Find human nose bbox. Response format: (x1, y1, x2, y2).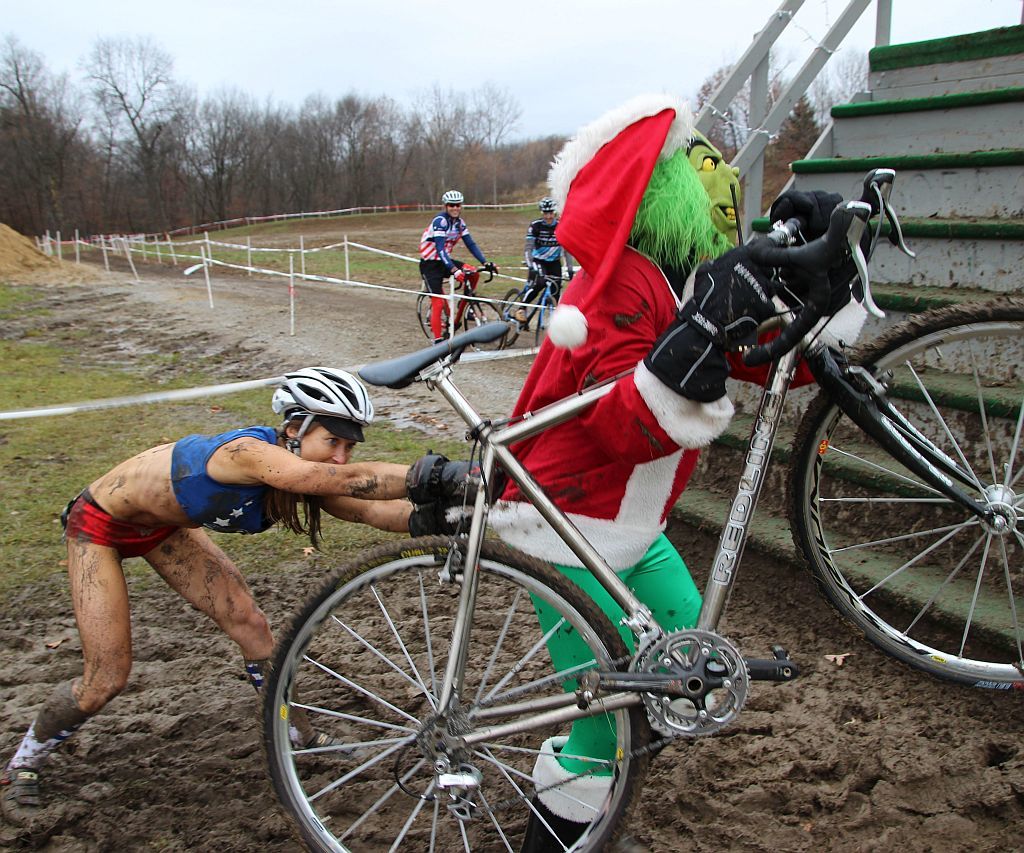
(450, 207, 456, 213).
